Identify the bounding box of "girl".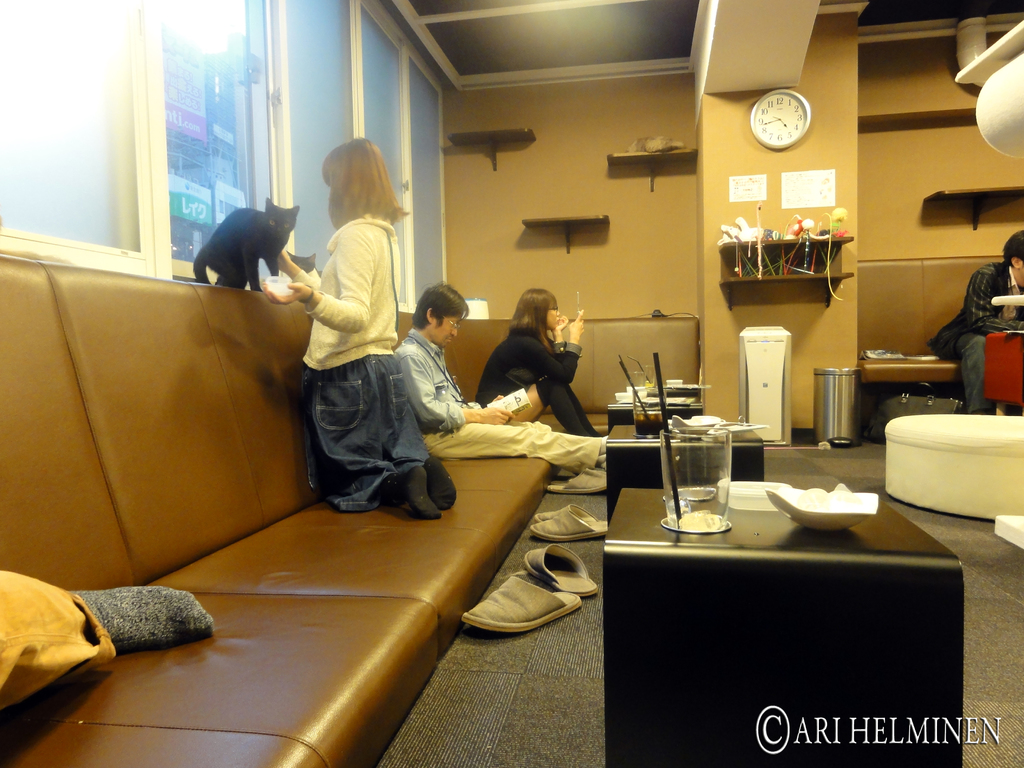
l=474, t=284, r=602, b=439.
